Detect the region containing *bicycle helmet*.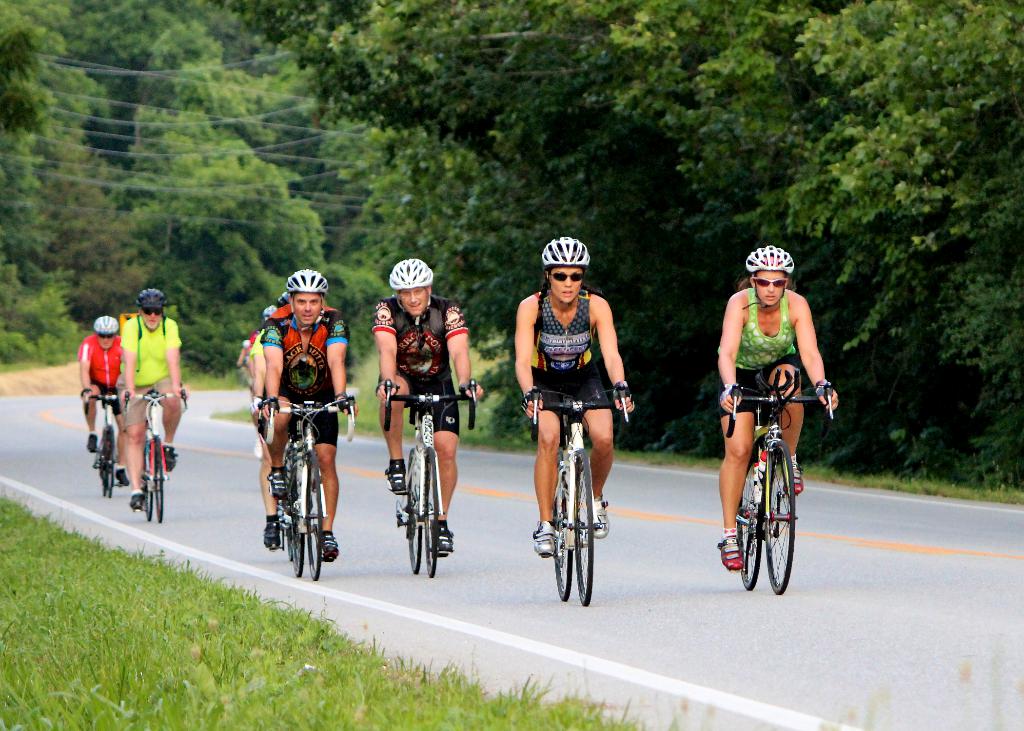
745/245/791/273.
